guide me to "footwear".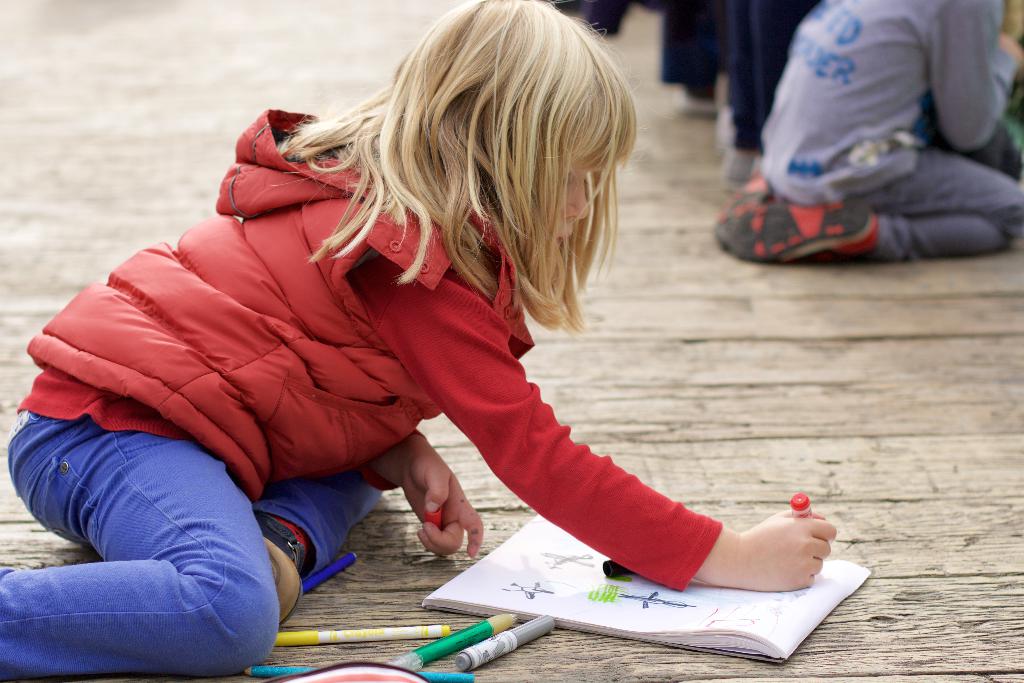
Guidance: 255, 530, 307, 630.
